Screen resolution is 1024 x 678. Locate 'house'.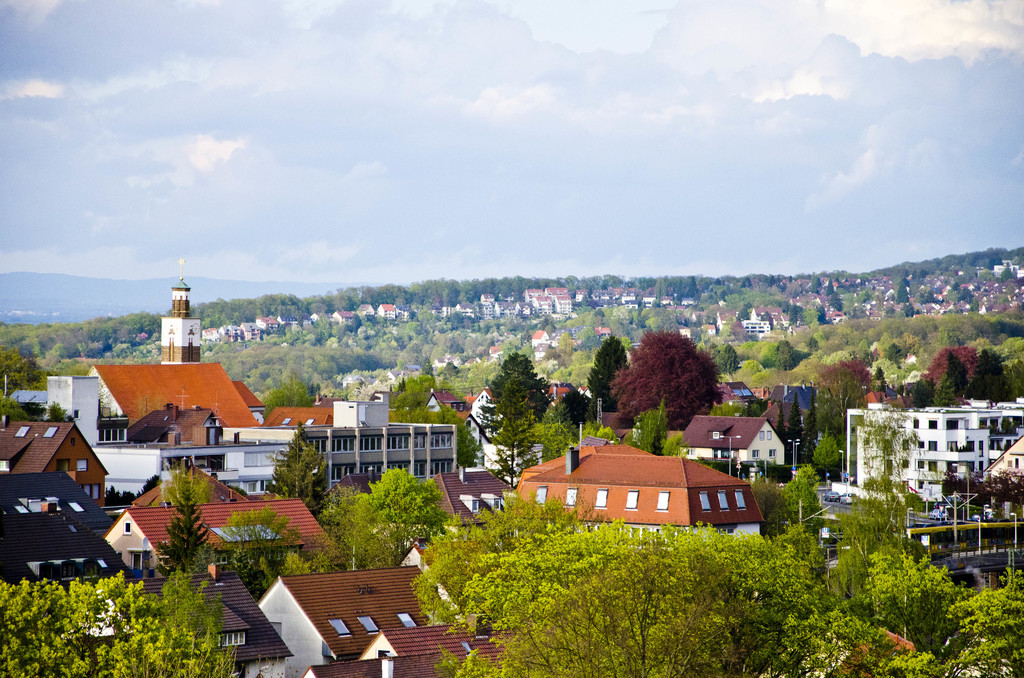
Rect(485, 341, 511, 359).
